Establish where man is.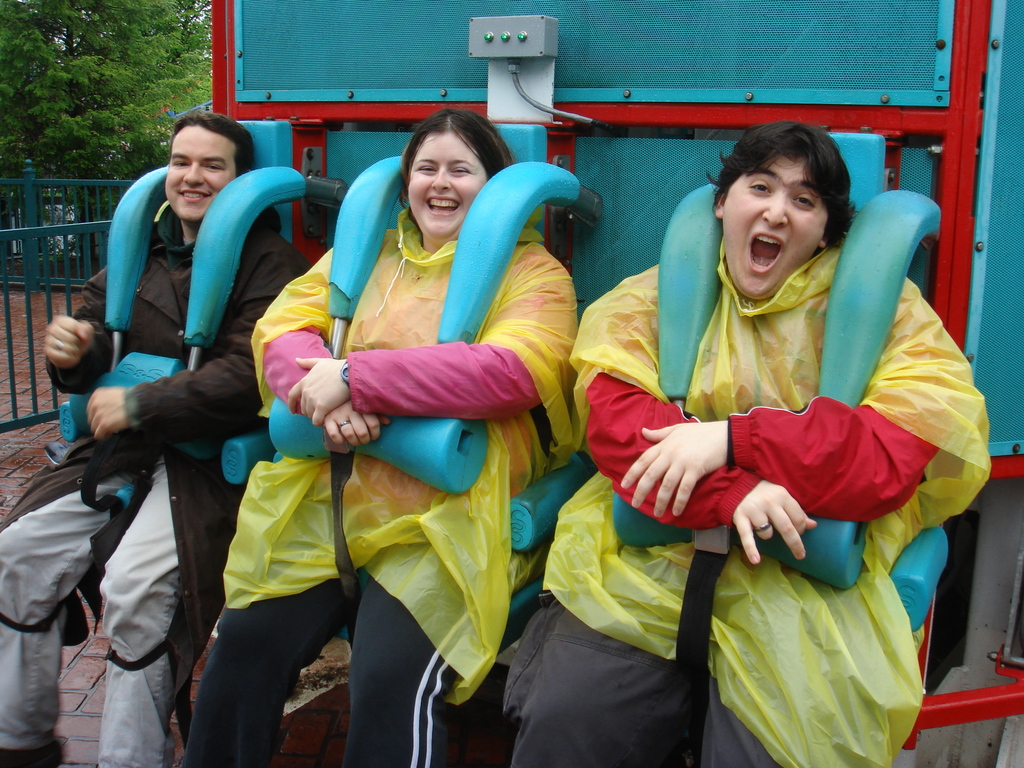
Established at [62,119,301,767].
